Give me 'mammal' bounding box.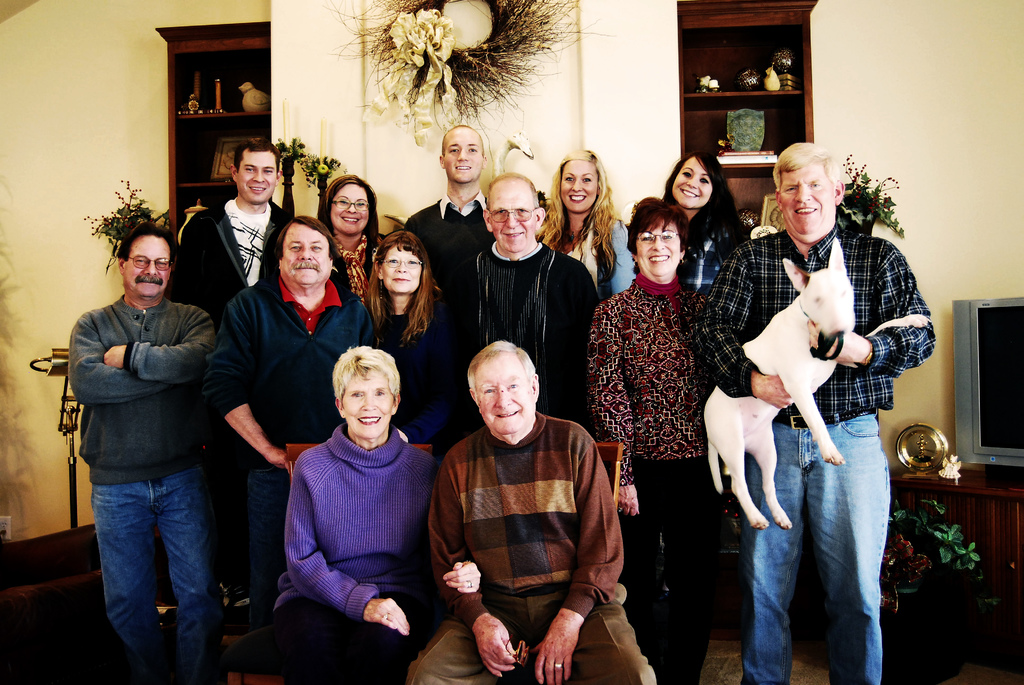
crop(691, 141, 934, 684).
